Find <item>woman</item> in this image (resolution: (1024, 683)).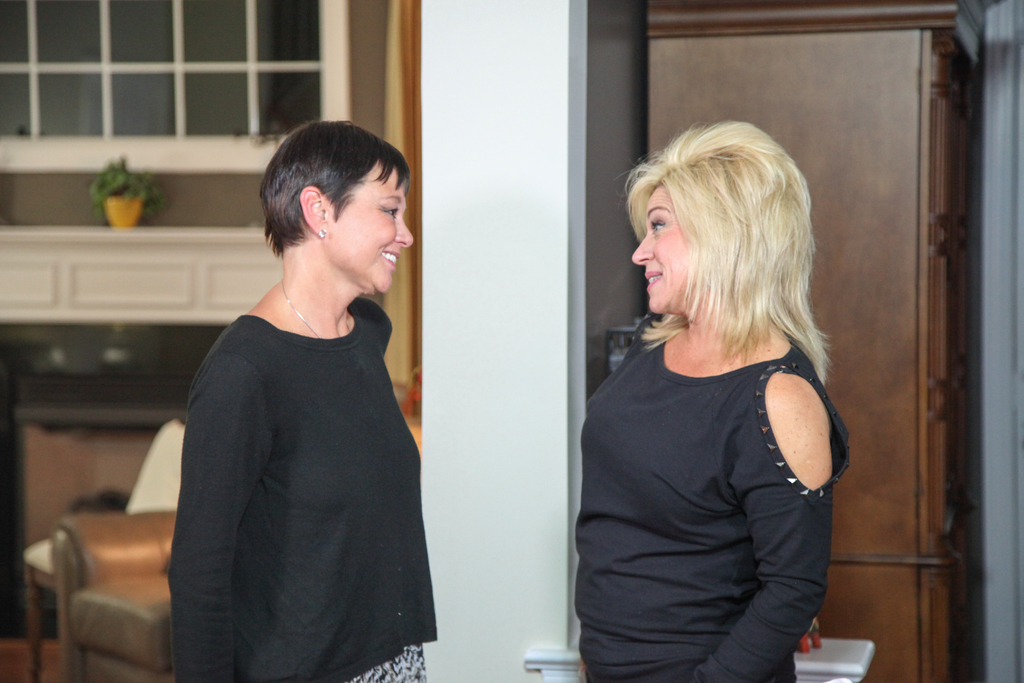
[163, 115, 442, 682].
